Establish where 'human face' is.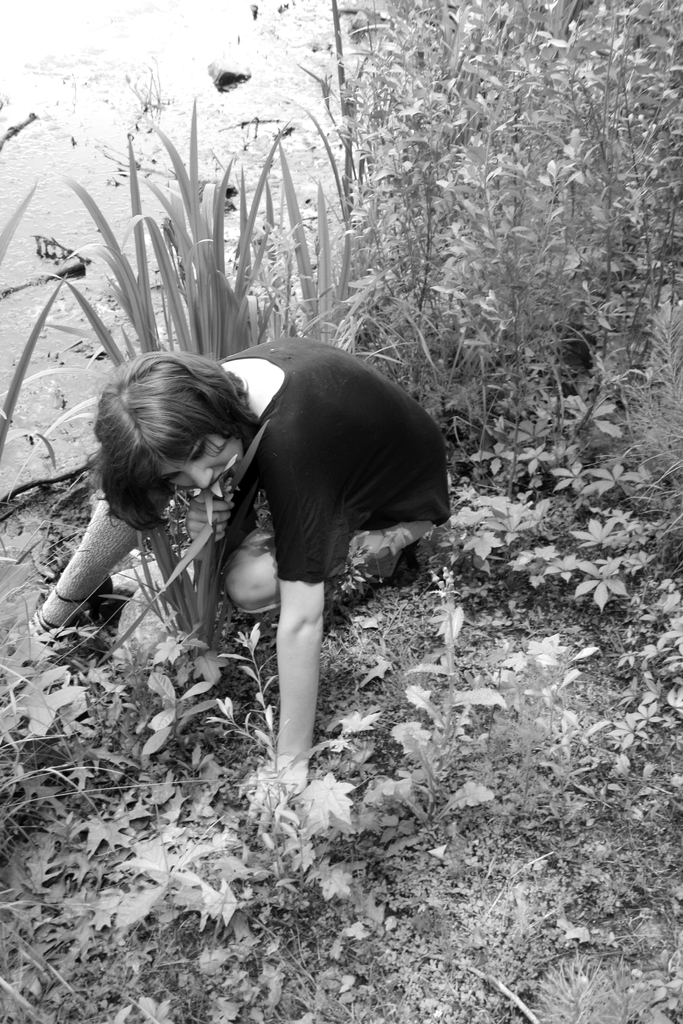
Established at box=[162, 435, 239, 492].
